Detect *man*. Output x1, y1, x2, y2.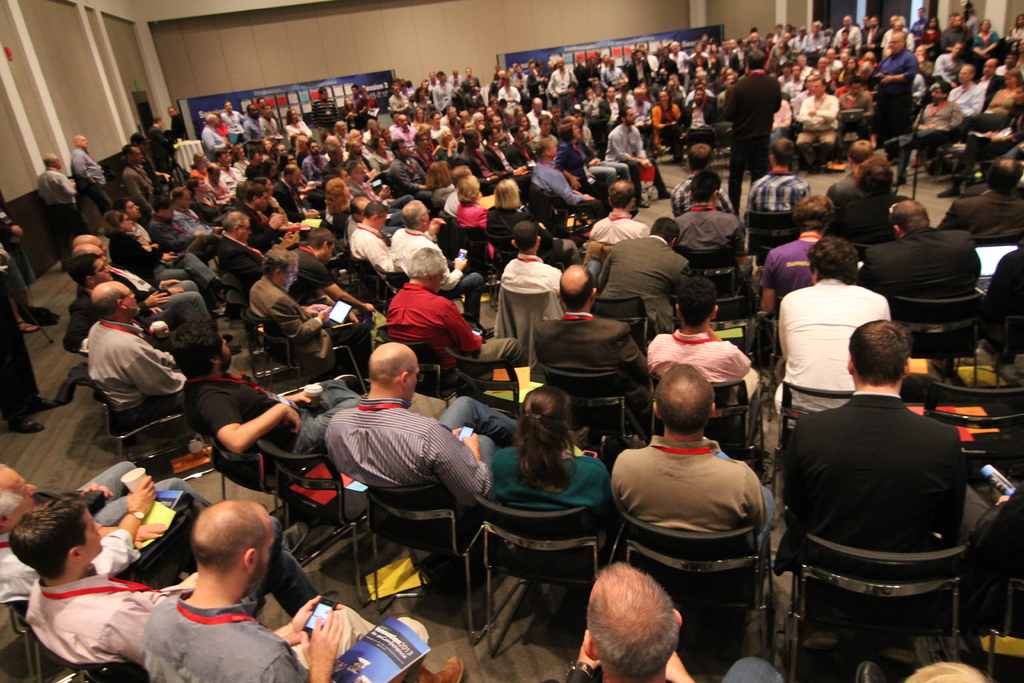
85, 276, 198, 438.
